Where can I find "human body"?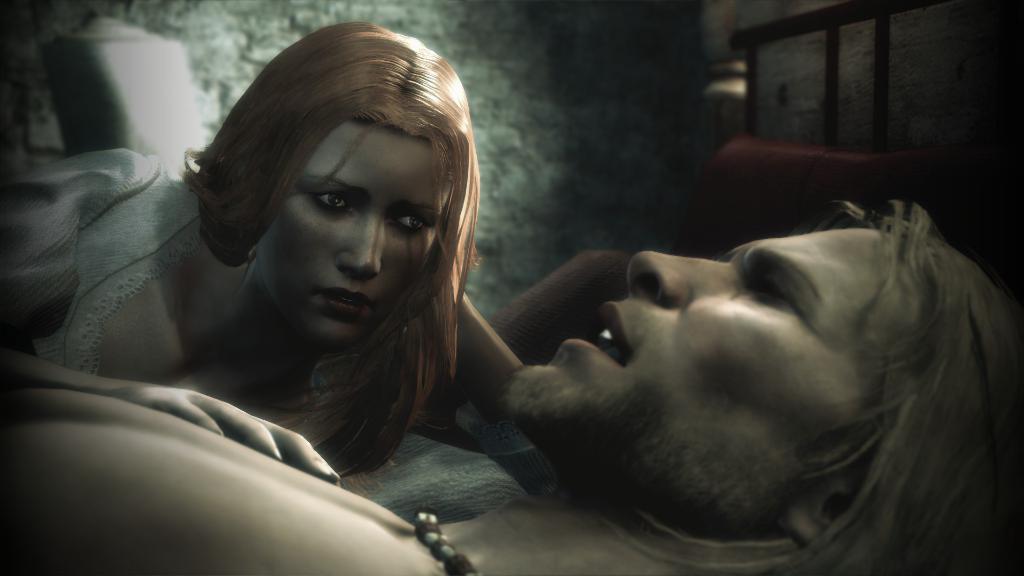
You can find it at (left=0, top=198, right=1023, bottom=575).
